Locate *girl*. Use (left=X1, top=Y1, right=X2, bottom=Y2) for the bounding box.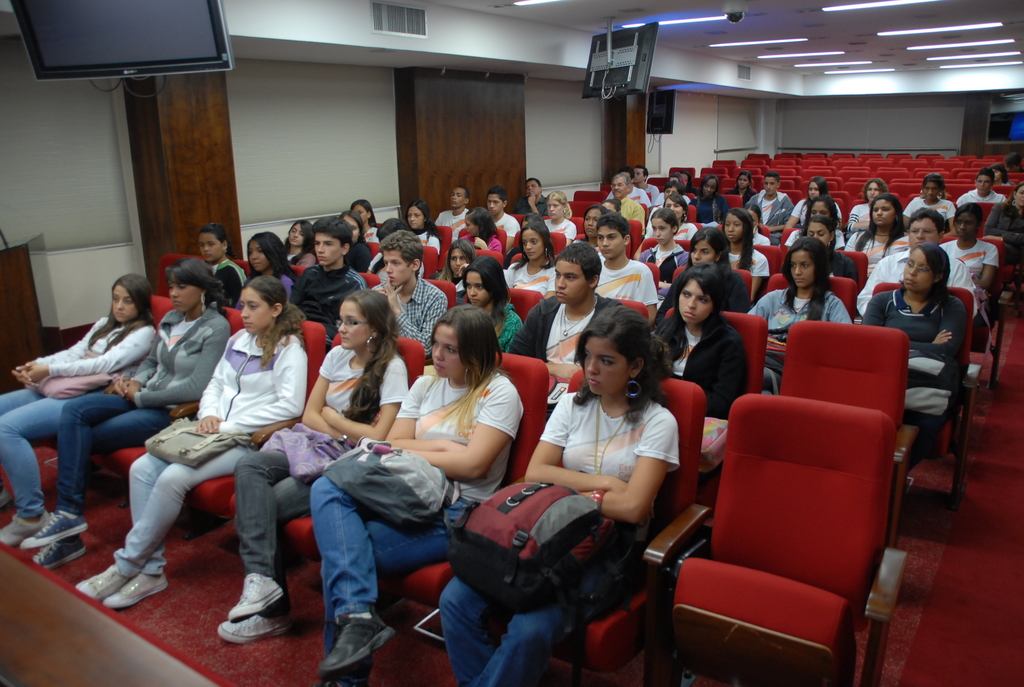
(left=748, top=203, right=772, bottom=249).
